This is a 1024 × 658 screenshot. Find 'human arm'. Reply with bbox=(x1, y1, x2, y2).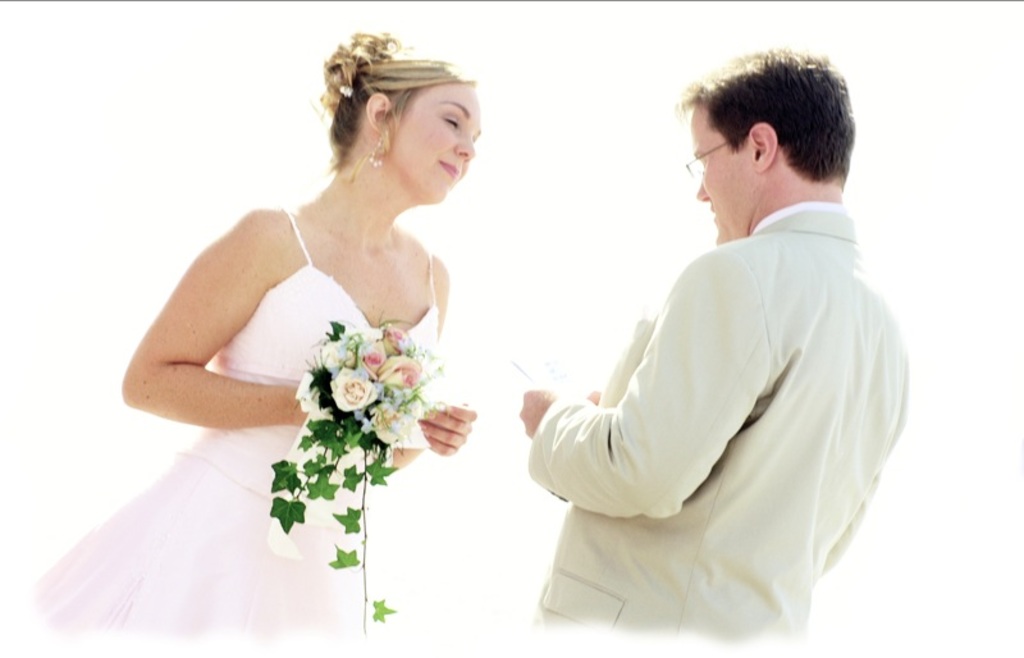
bbox=(394, 261, 475, 475).
